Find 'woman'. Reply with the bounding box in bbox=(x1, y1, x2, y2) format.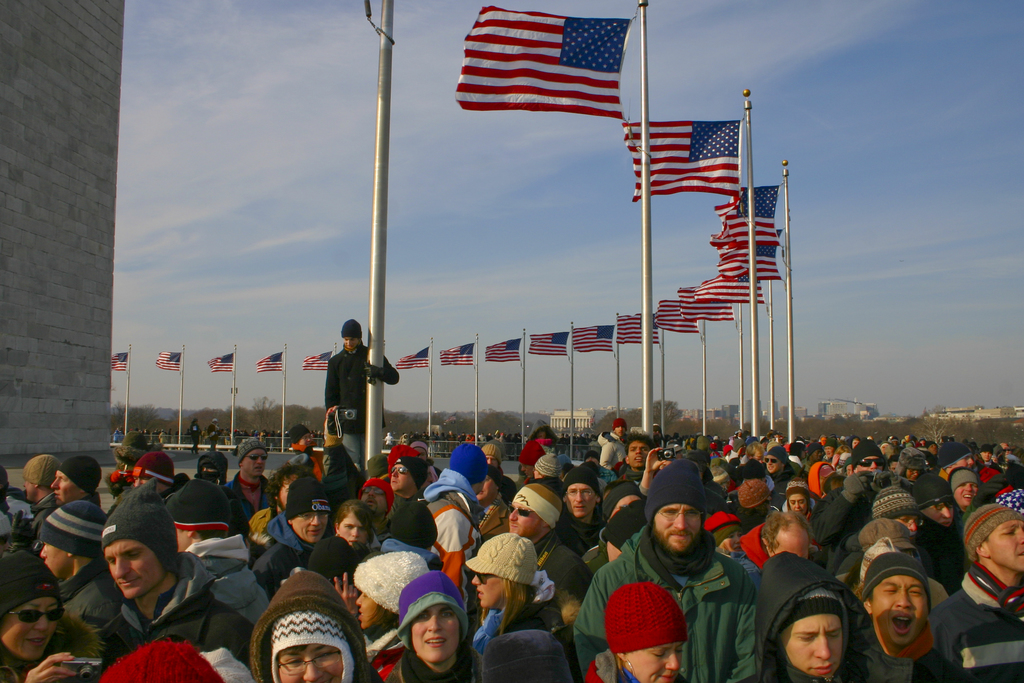
bbox=(469, 532, 549, 659).
